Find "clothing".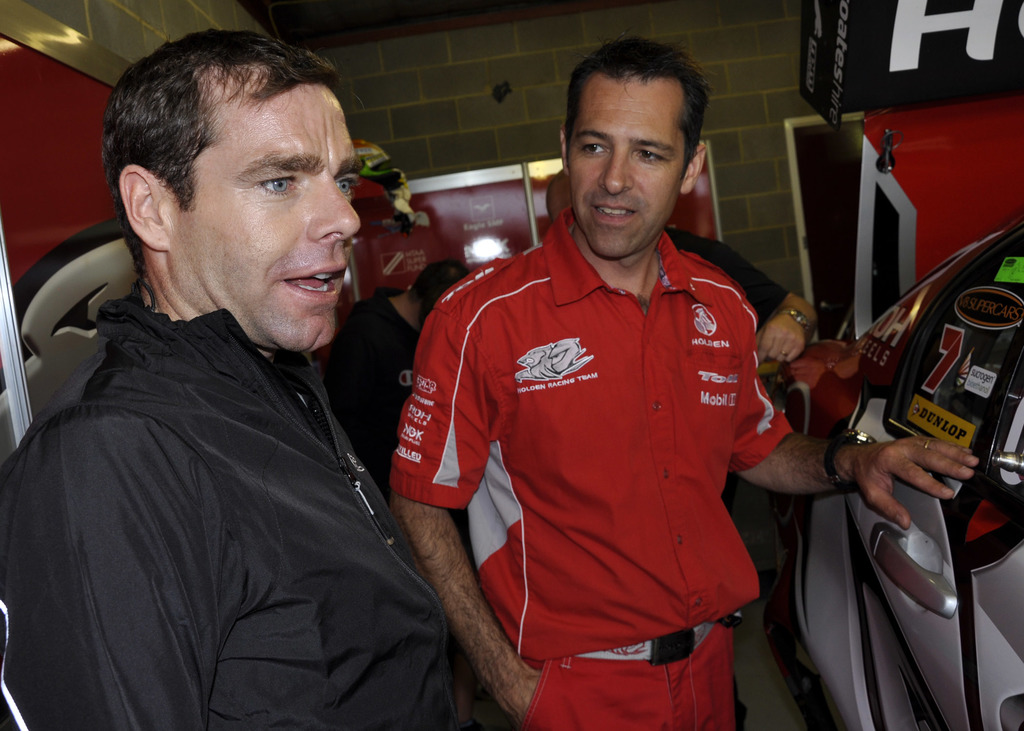
309 300 436 490.
